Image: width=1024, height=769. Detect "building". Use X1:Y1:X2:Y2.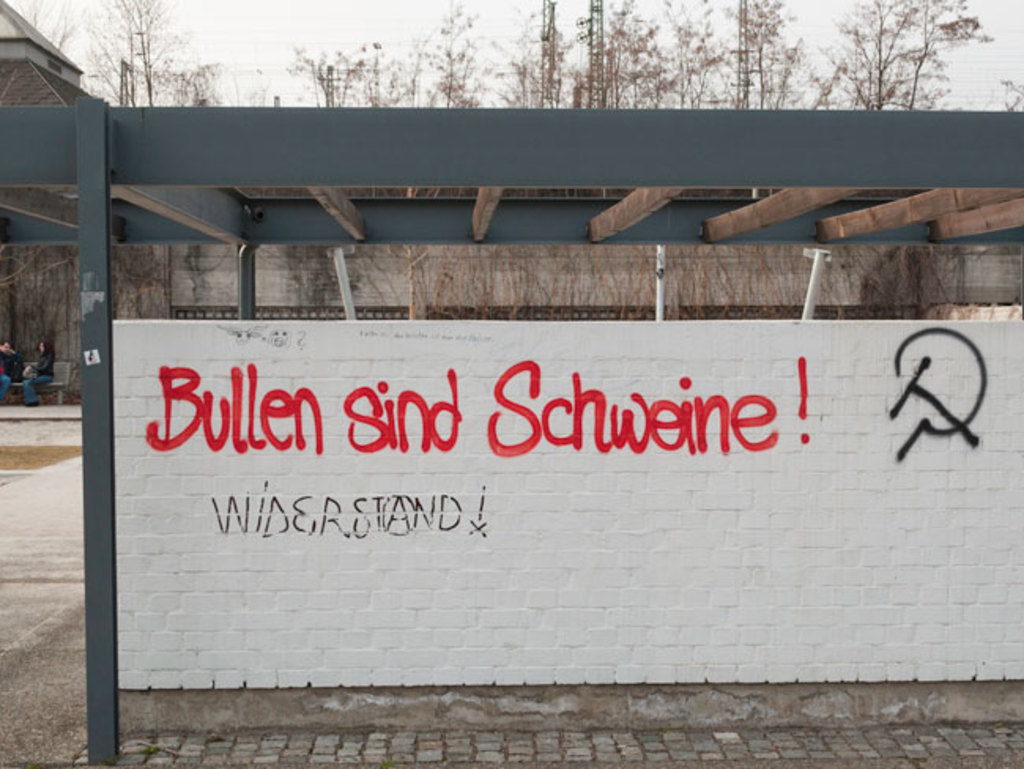
0:0:118:227.
